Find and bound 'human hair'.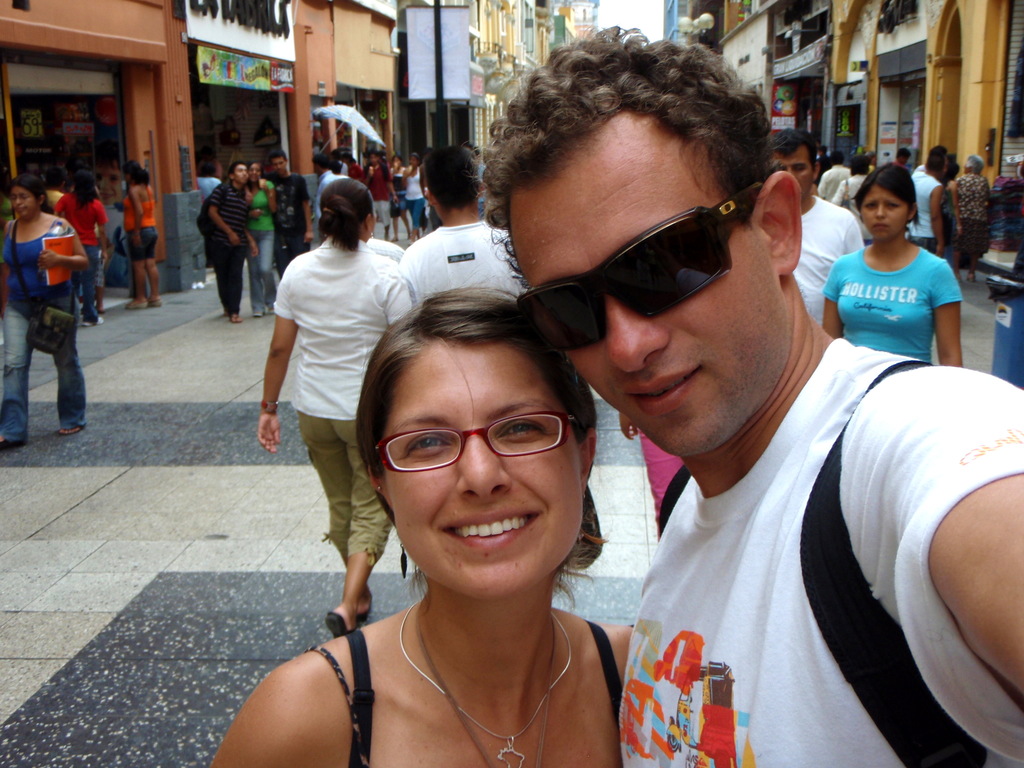
Bound: left=340, top=152, right=355, bottom=164.
